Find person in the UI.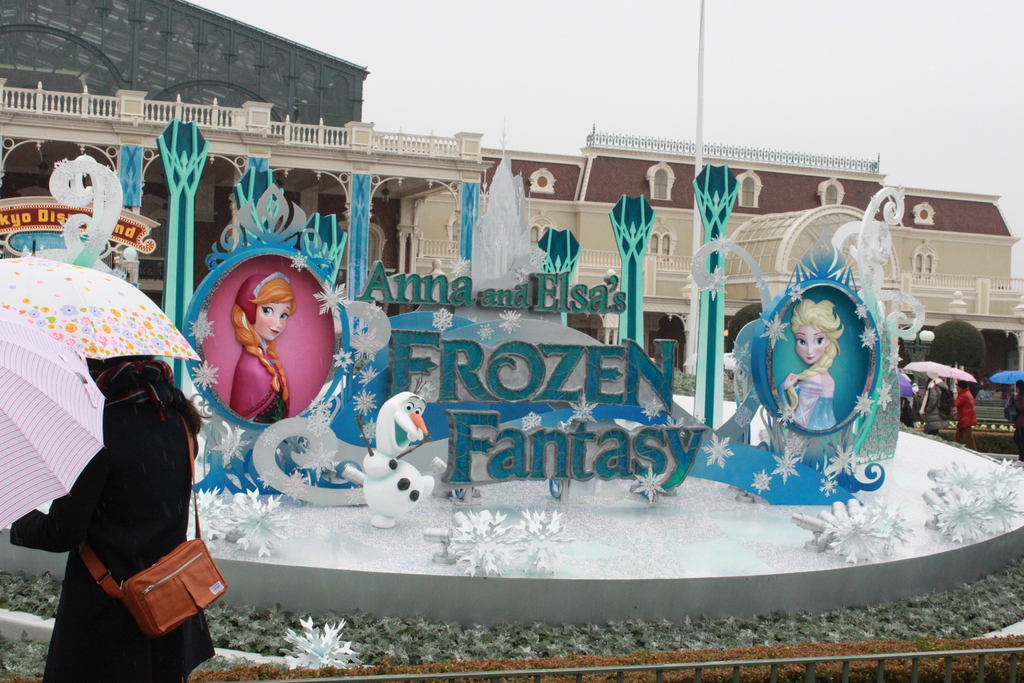
UI element at bbox=(9, 354, 215, 682).
